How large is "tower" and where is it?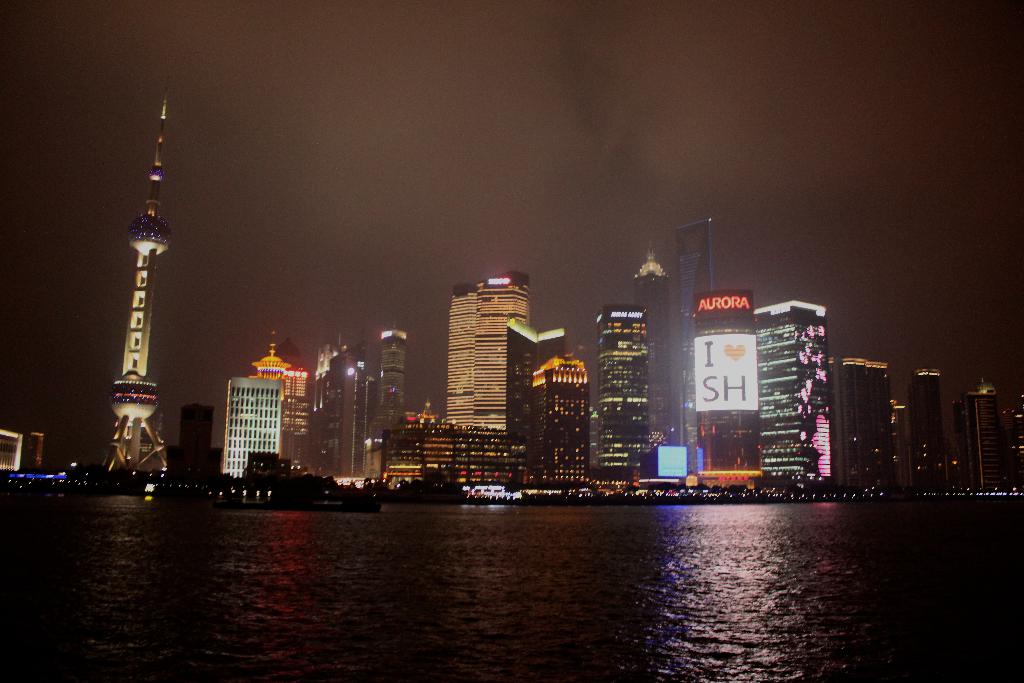
Bounding box: (x1=906, y1=364, x2=956, y2=488).
